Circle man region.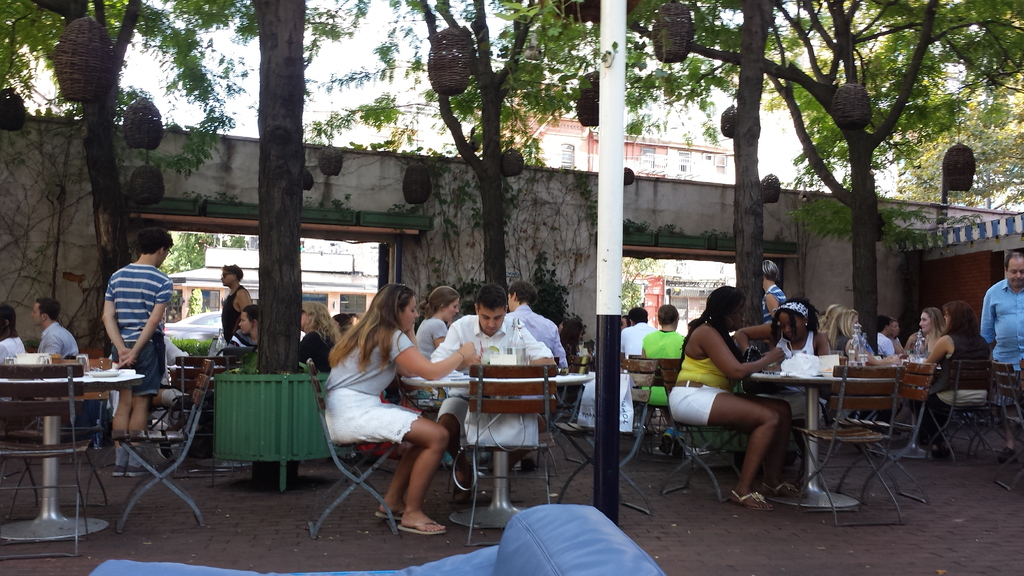
Region: {"x1": 622, "y1": 300, "x2": 653, "y2": 354}.
